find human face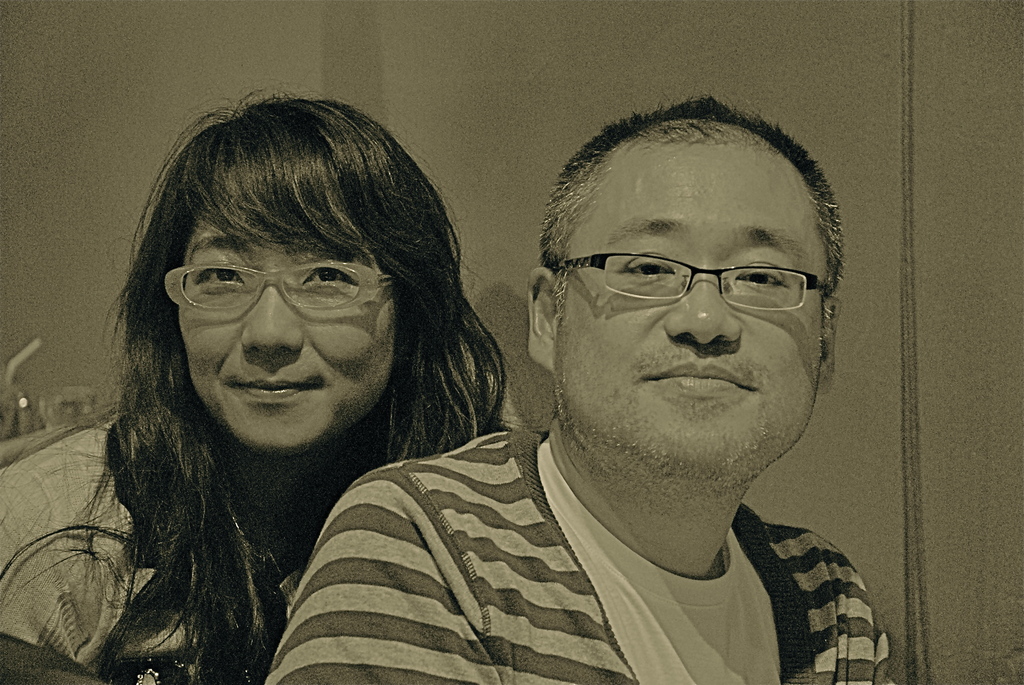
Rect(555, 132, 819, 468)
